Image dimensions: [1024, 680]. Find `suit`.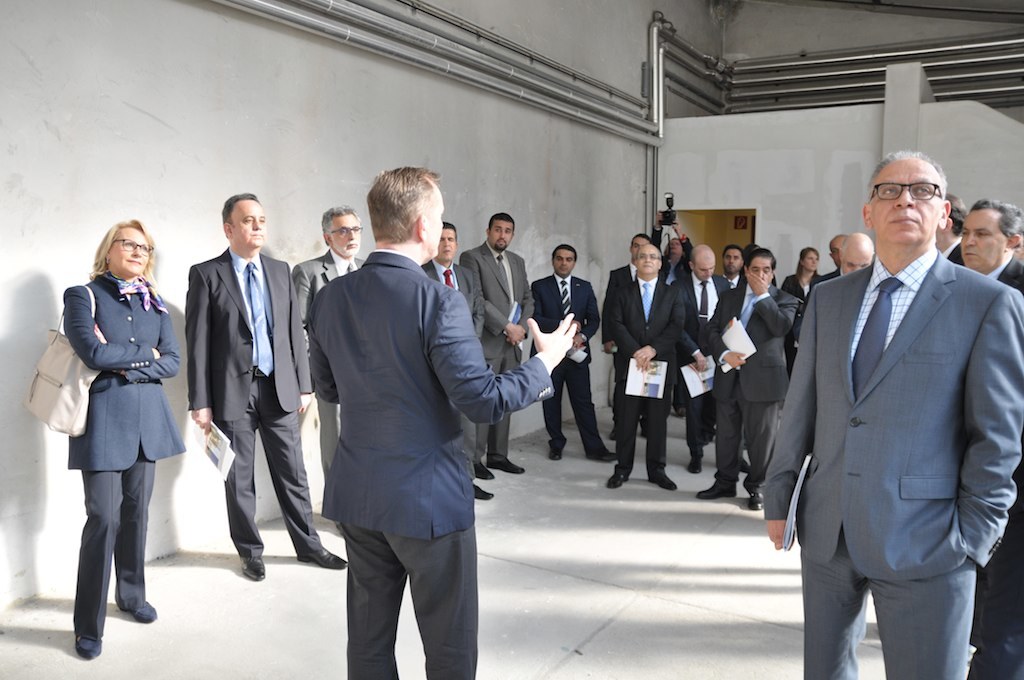
x1=780 y1=141 x2=1017 y2=679.
